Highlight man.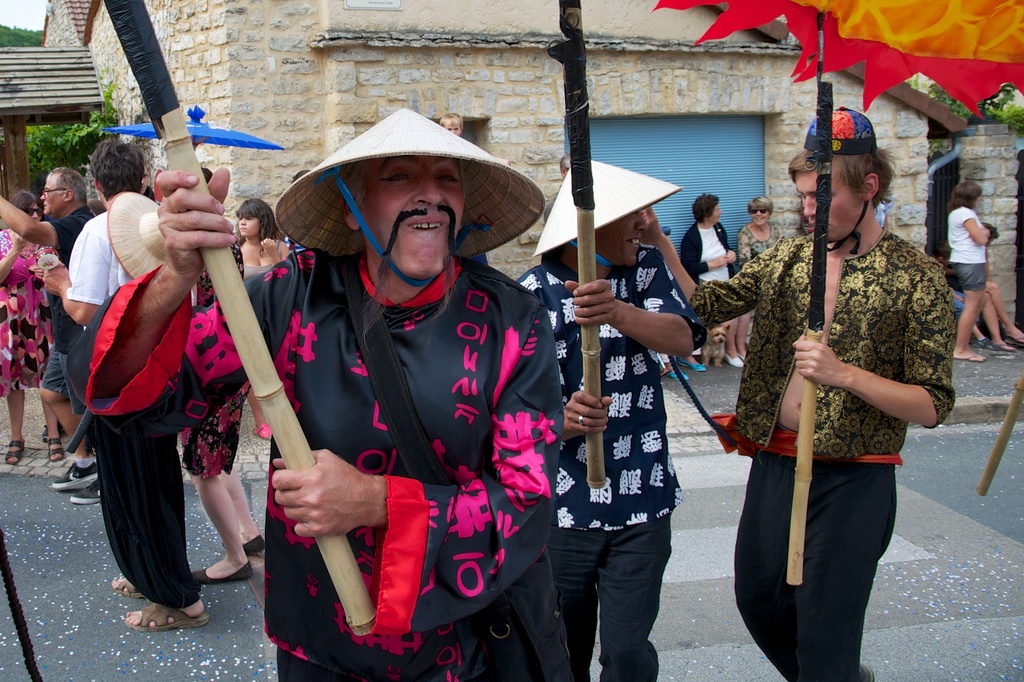
Highlighted region: [42, 138, 206, 633].
